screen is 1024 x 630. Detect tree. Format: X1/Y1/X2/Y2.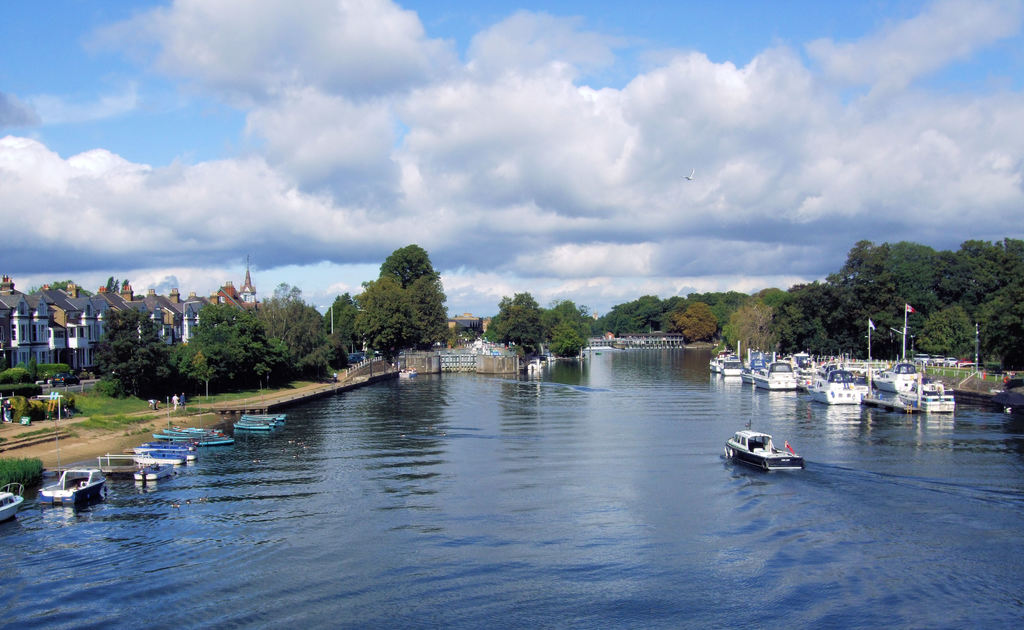
142/337/180/395.
